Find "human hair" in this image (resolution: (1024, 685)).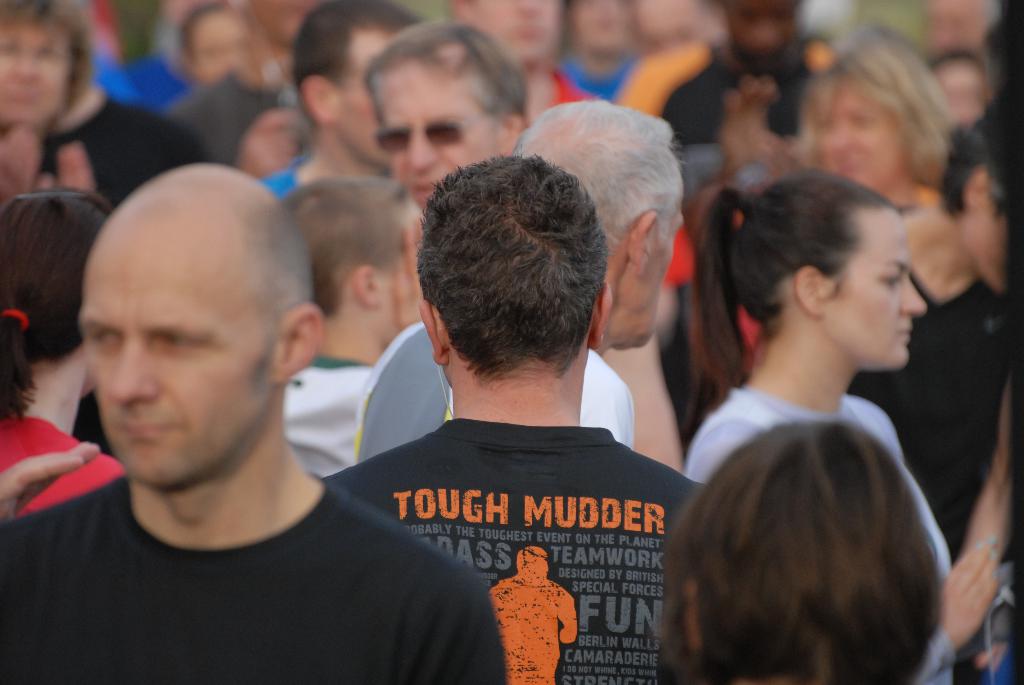
941, 117, 1003, 216.
